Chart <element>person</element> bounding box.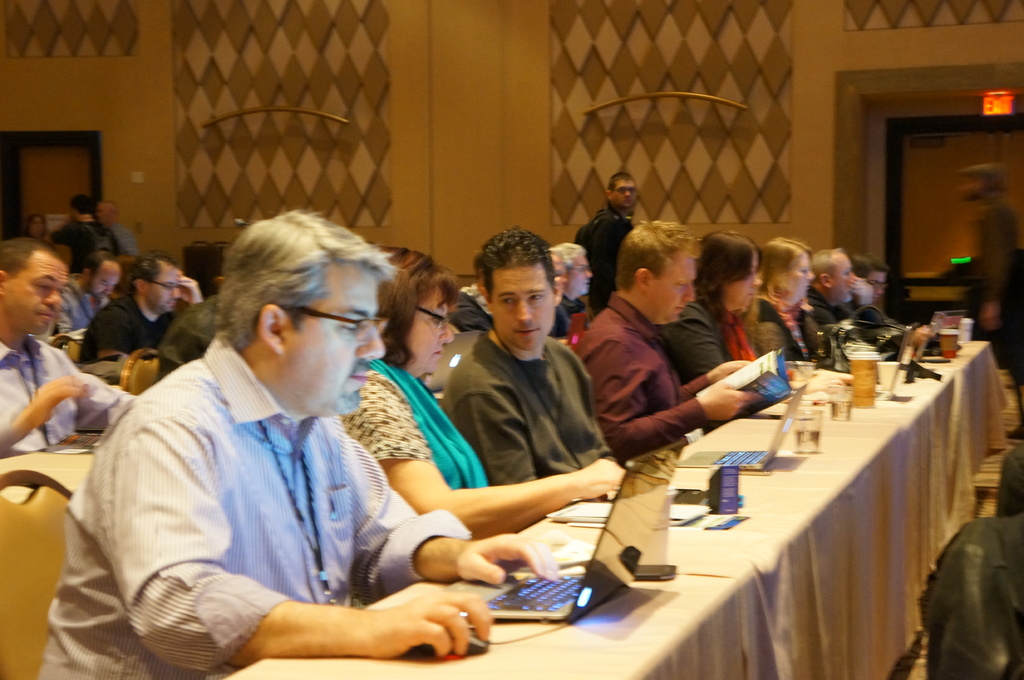
Charted: detection(445, 230, 605, 526).
